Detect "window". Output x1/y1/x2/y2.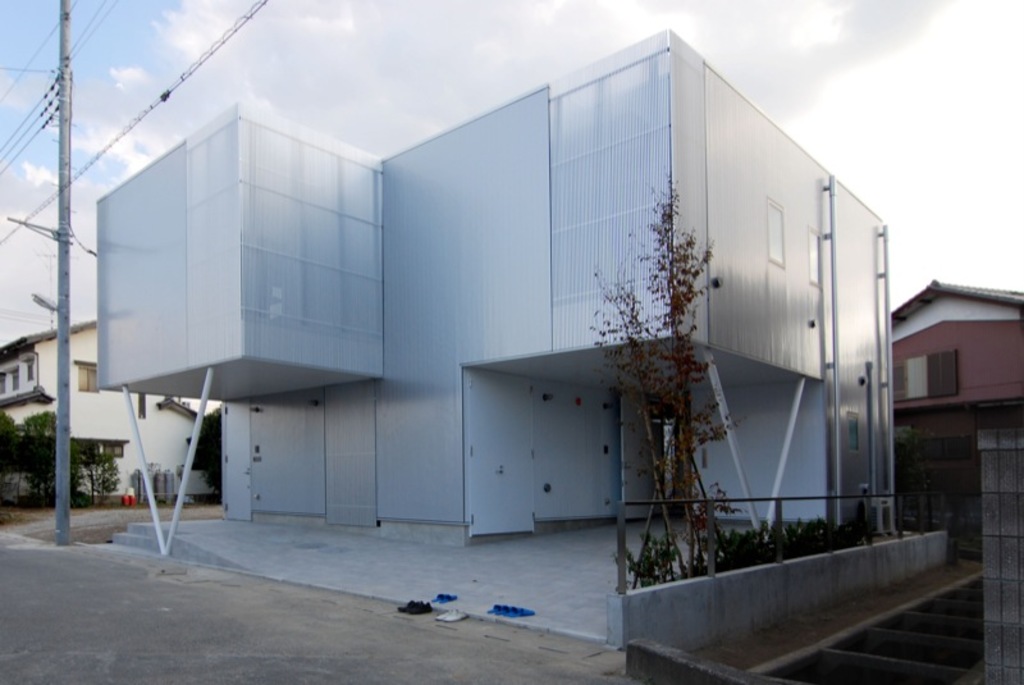
77/364/101/392.
